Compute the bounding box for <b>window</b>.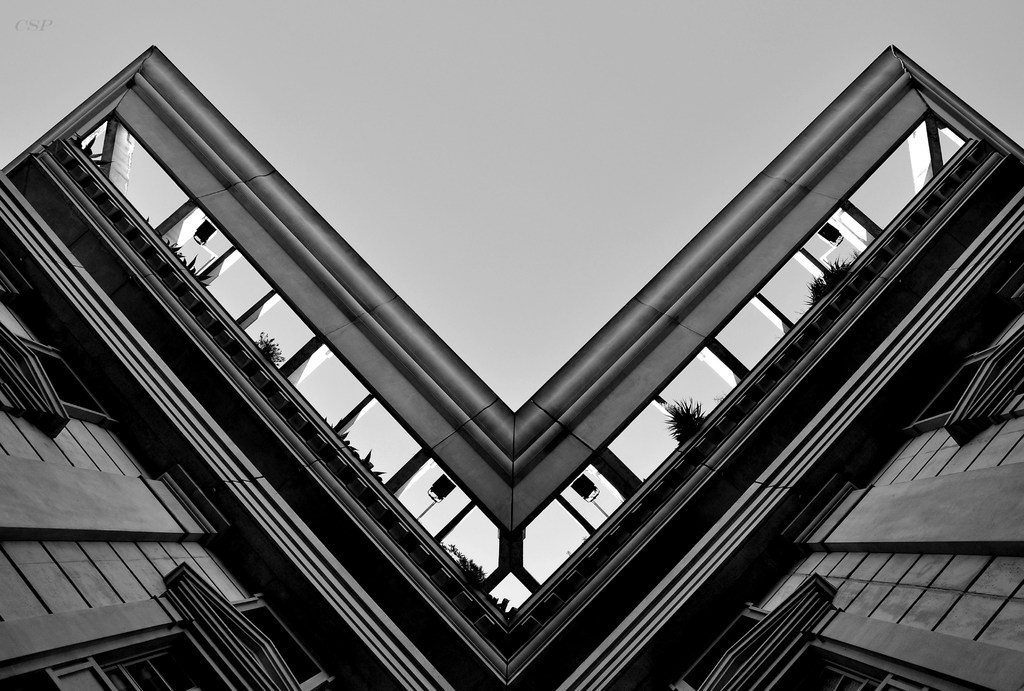
left=802, top=206, right=881, bottom=290.
